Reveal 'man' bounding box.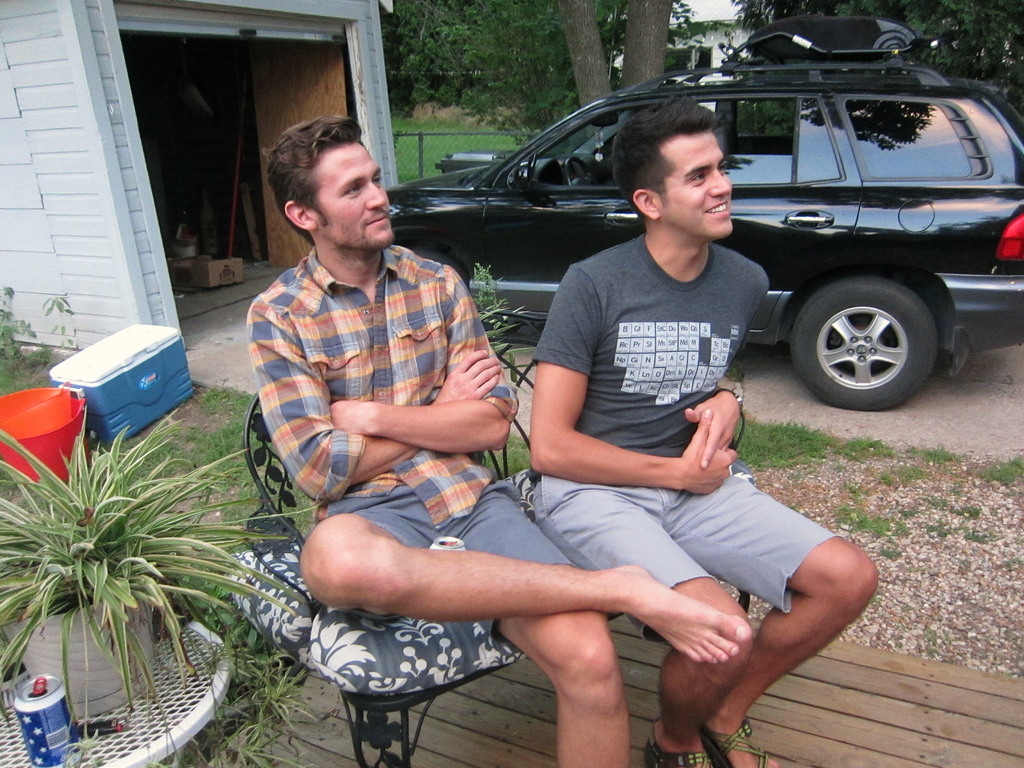
Revealed: pyautogui.locateOnScreen(229, 132, 642, 745).
